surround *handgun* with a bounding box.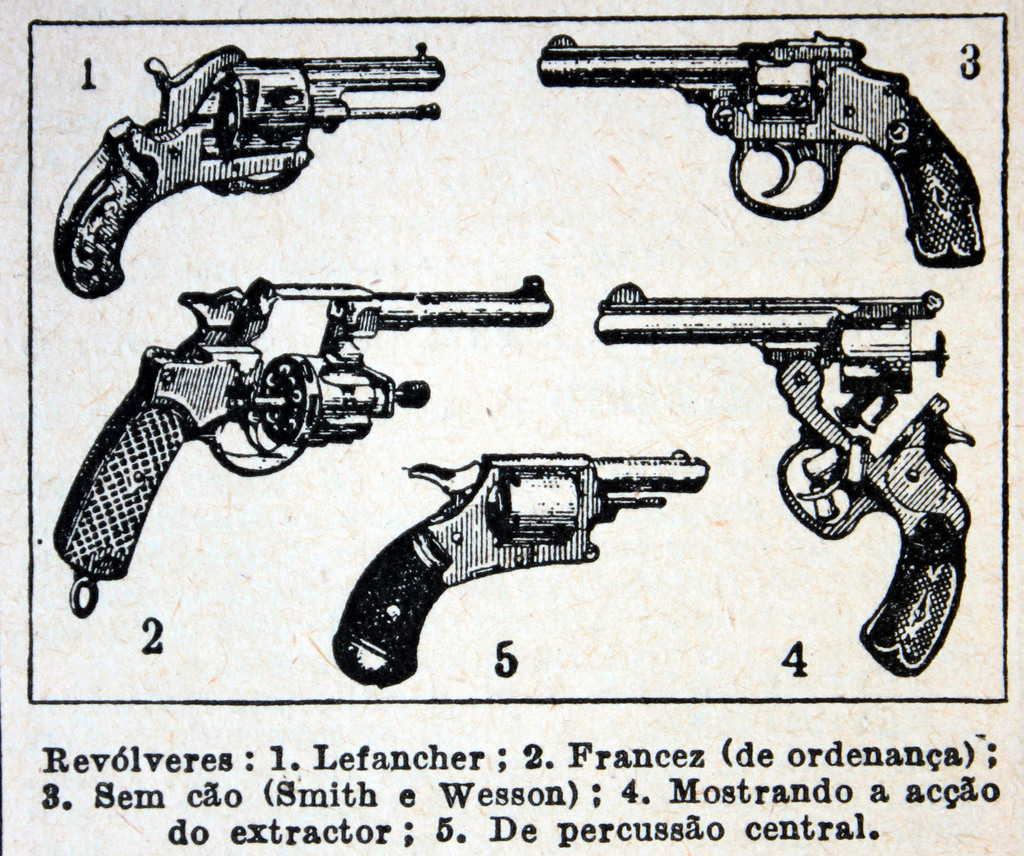
bbox=(51, 40, 446, 299).
